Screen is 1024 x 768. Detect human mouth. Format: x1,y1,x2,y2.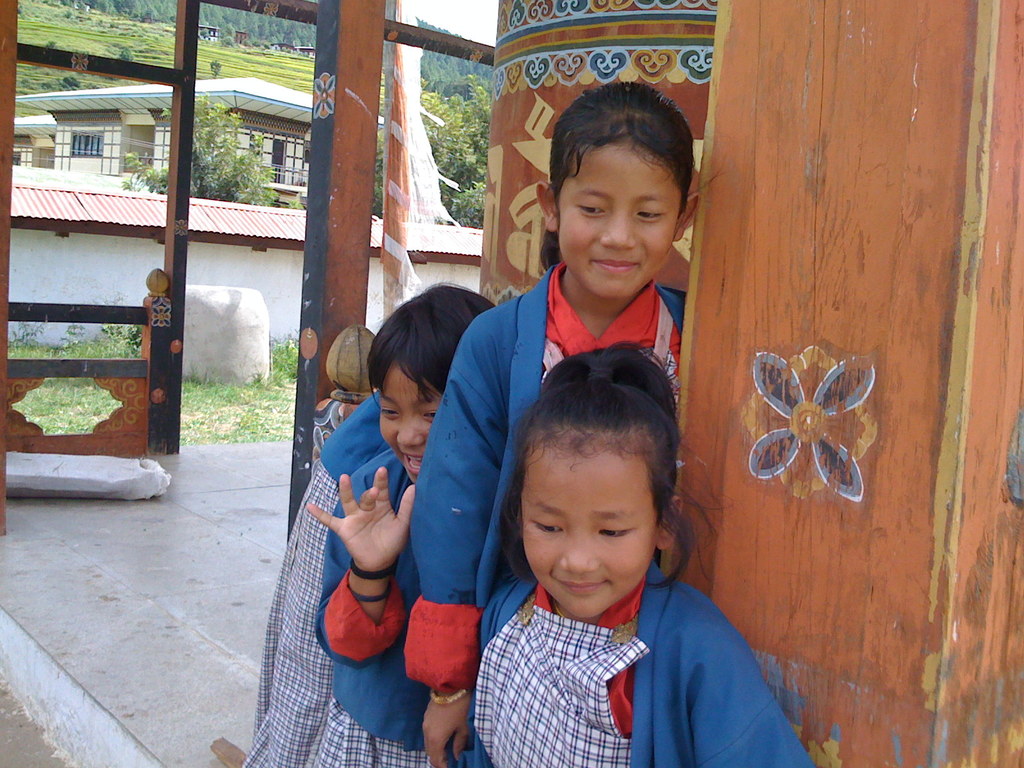
588,253,639,283.
